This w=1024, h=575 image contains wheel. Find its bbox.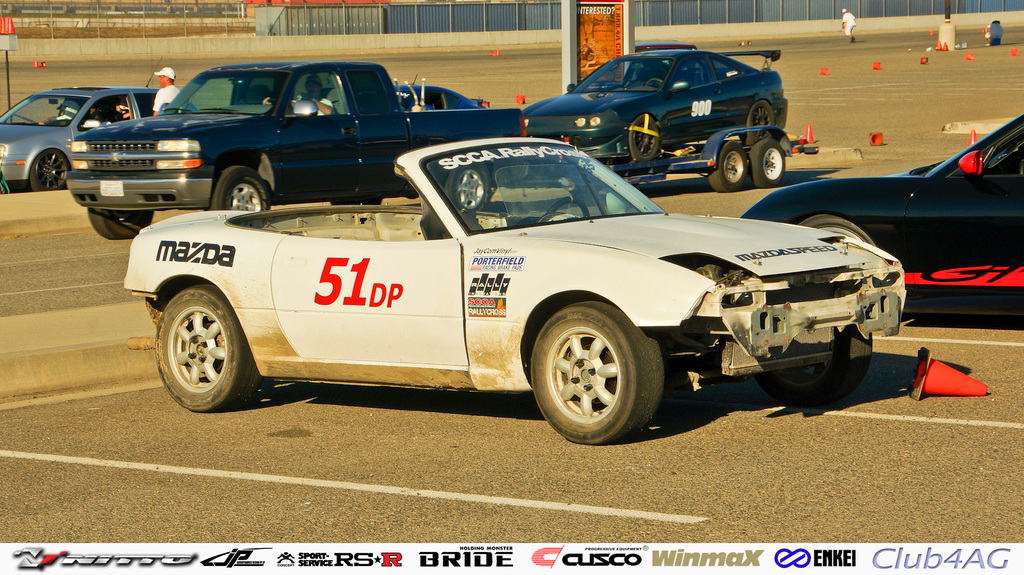
(x1=708, y1=139, x2=745, y2=191).
